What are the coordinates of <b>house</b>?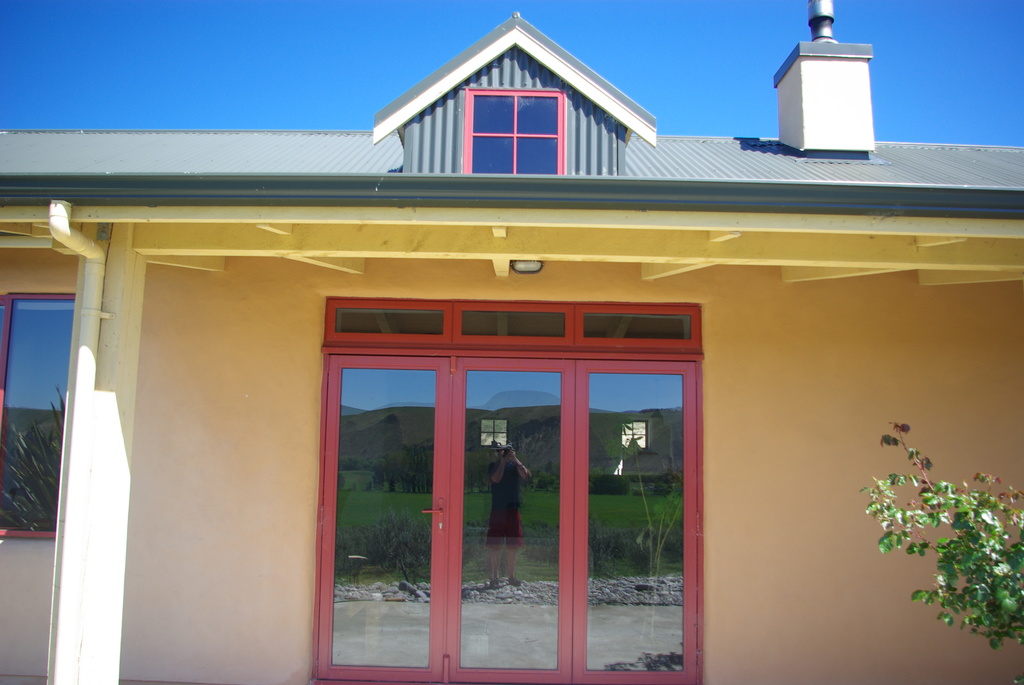
[0,0,1023,684].
